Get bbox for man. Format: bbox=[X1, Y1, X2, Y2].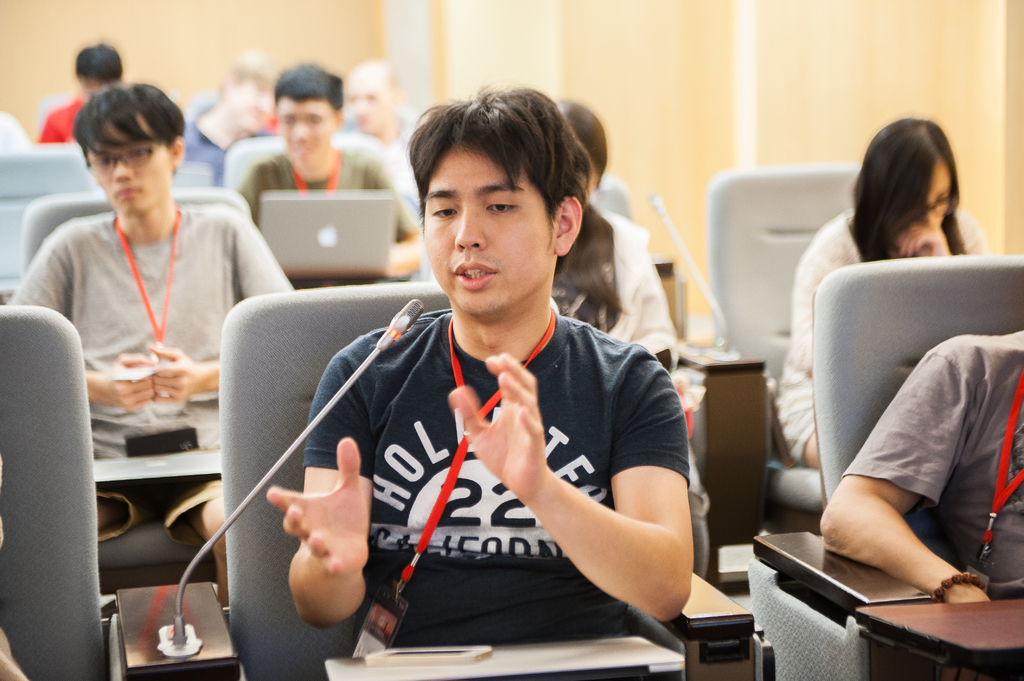
bbox=[234, 65, 422, 276].
